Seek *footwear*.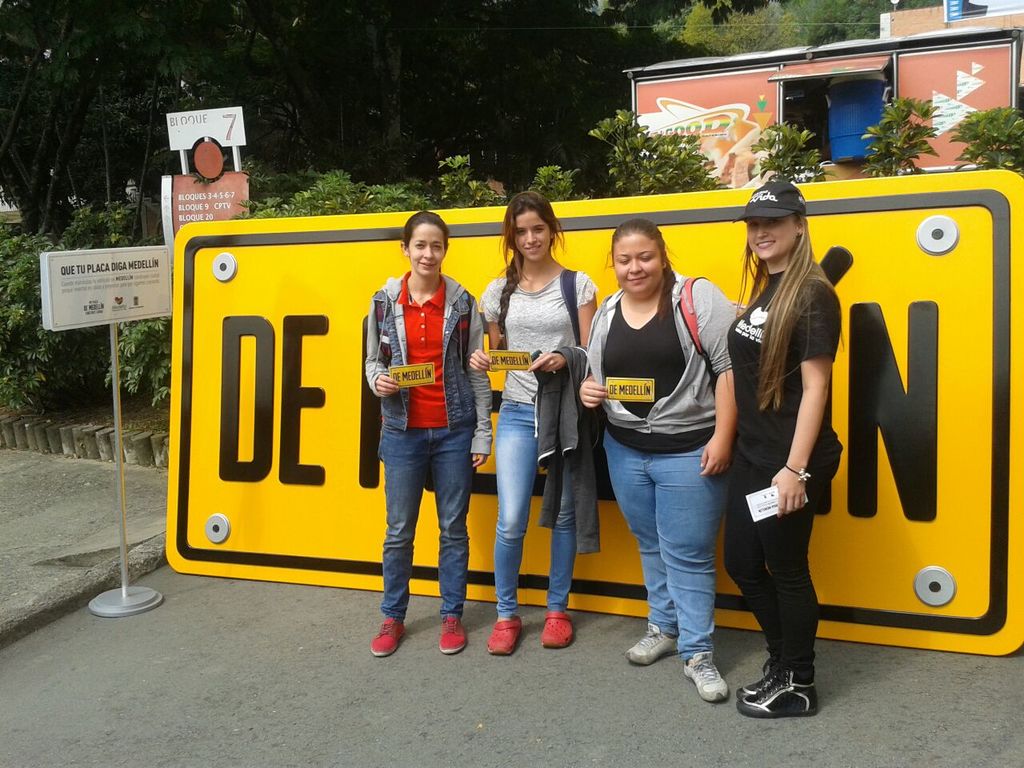
486 618 526 654.
